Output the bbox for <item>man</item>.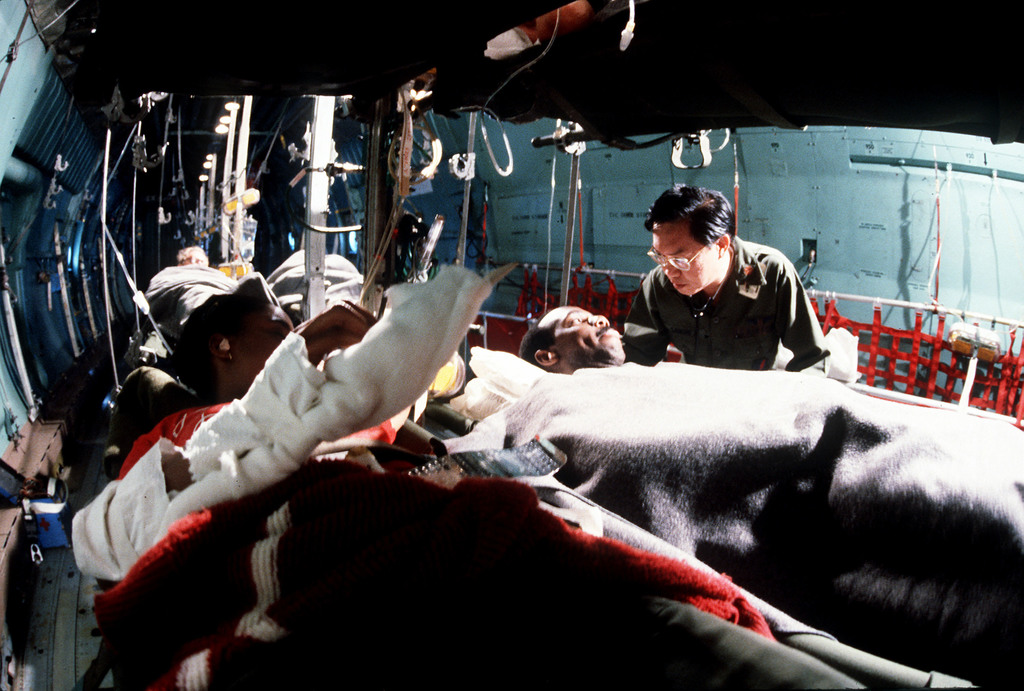
locate(619, 191, 849, 378).
